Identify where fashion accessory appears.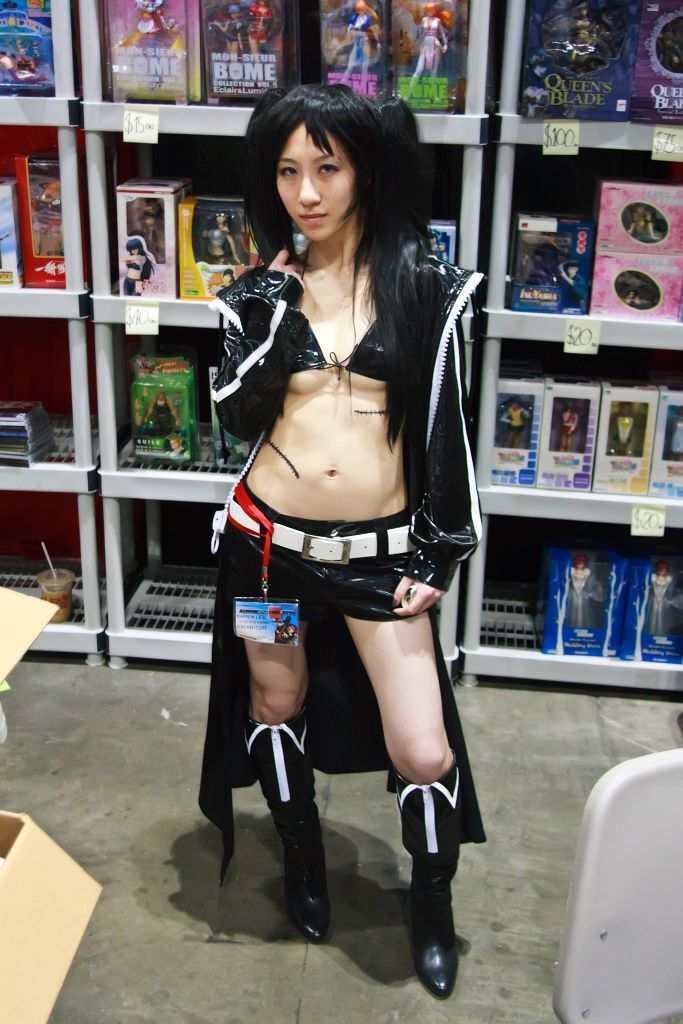
Appears at [390, 762, 459, 1000].
